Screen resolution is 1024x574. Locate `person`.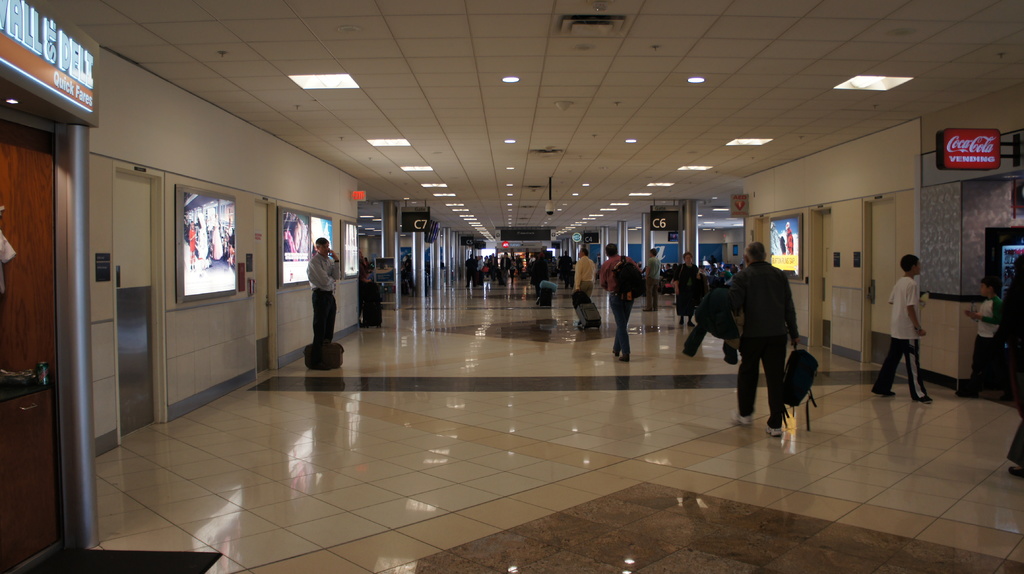
locate(884, 241, 940, 410).
